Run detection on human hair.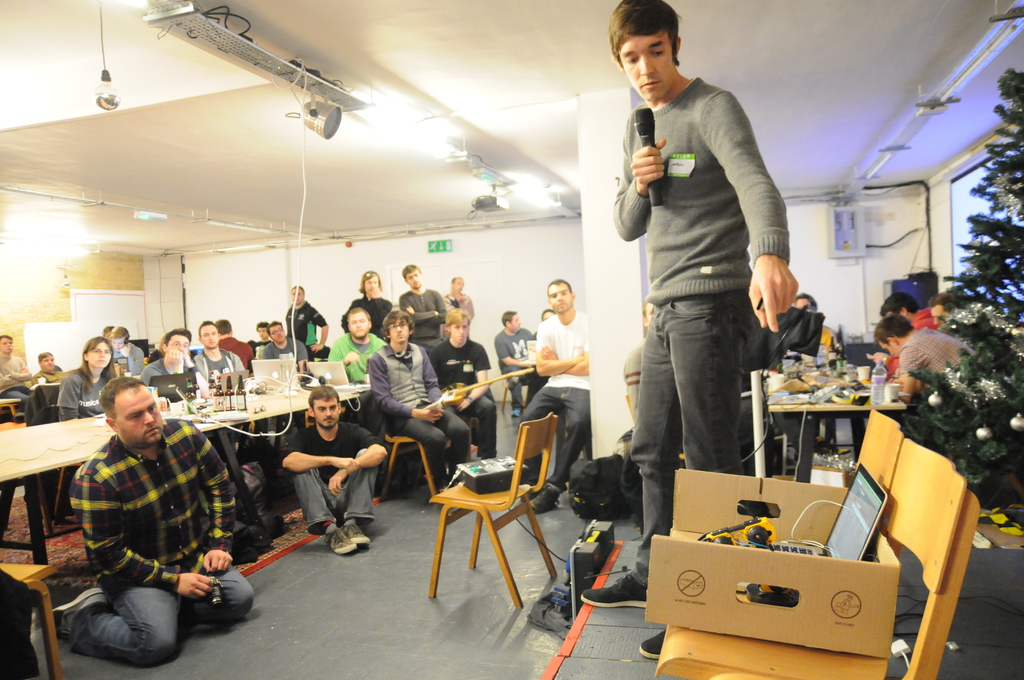
Result: crop(100, 376, 142, 417).
